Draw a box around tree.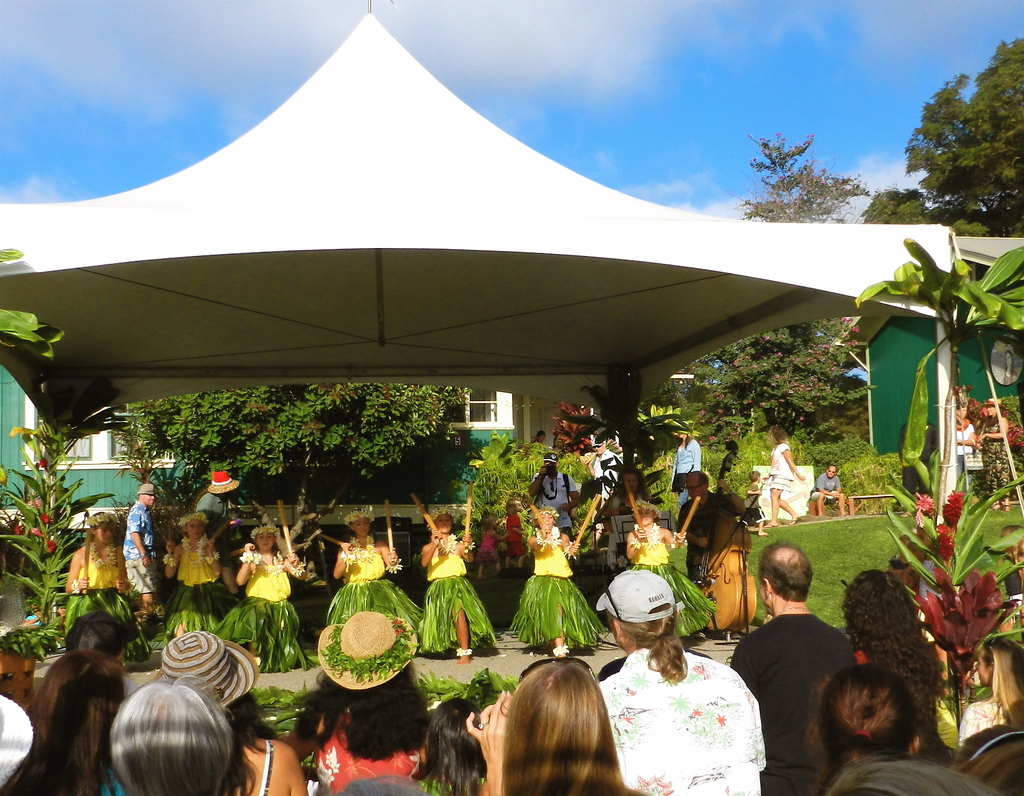
(left=0, top=241, right=69, bottom=350).
